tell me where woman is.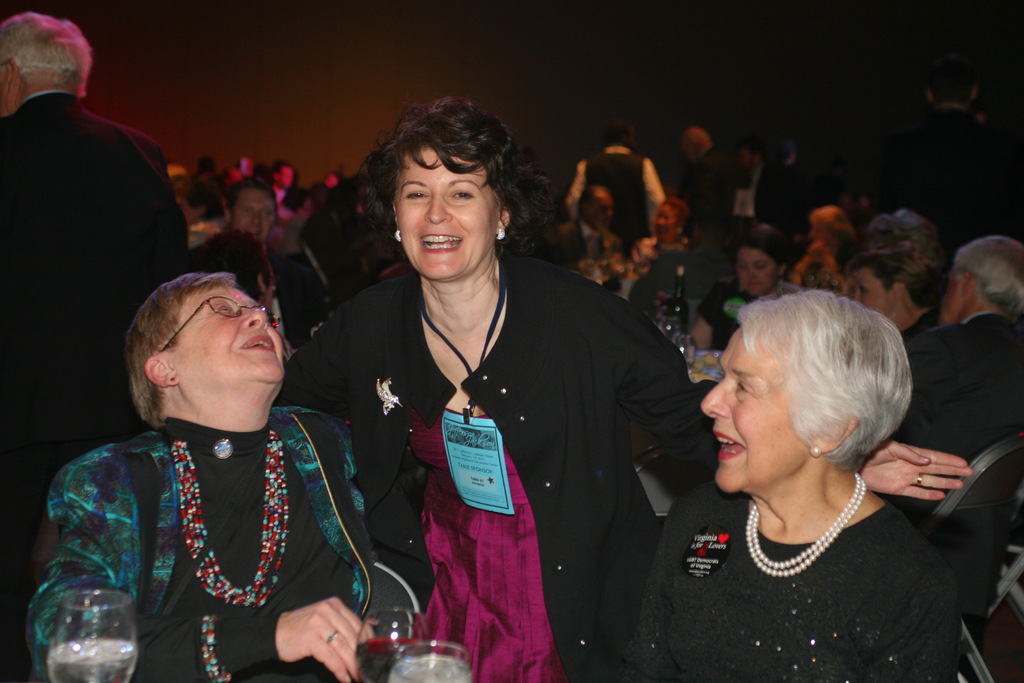
woman is at {"left": 634, "top": 201, "right": 699, "bottom": 278}.
